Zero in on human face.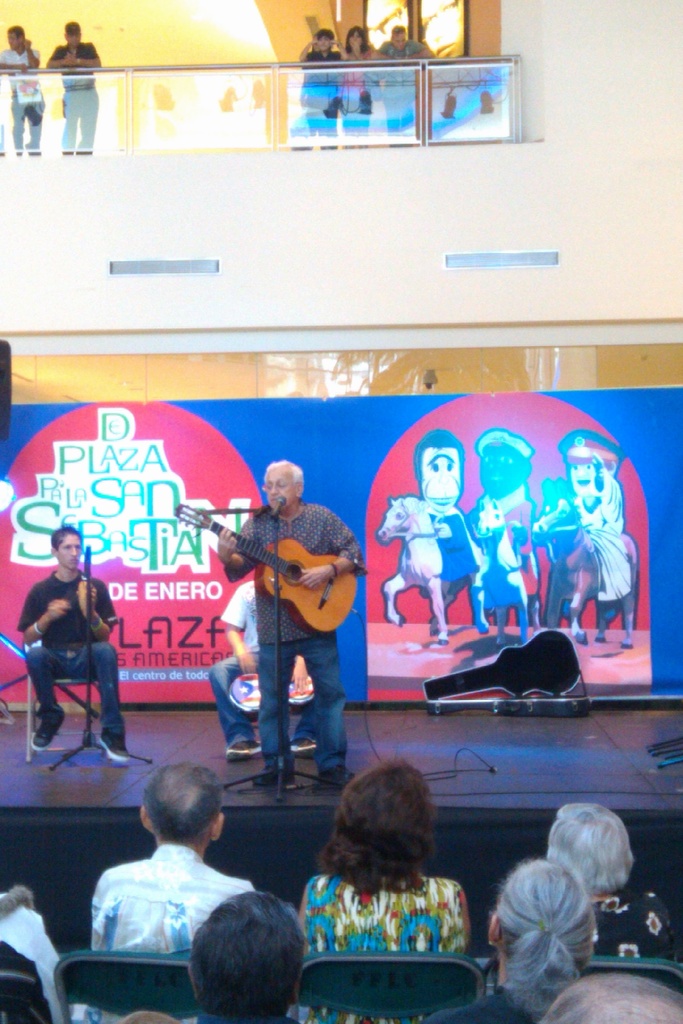
Zeroed in: 422:445:467:515.
